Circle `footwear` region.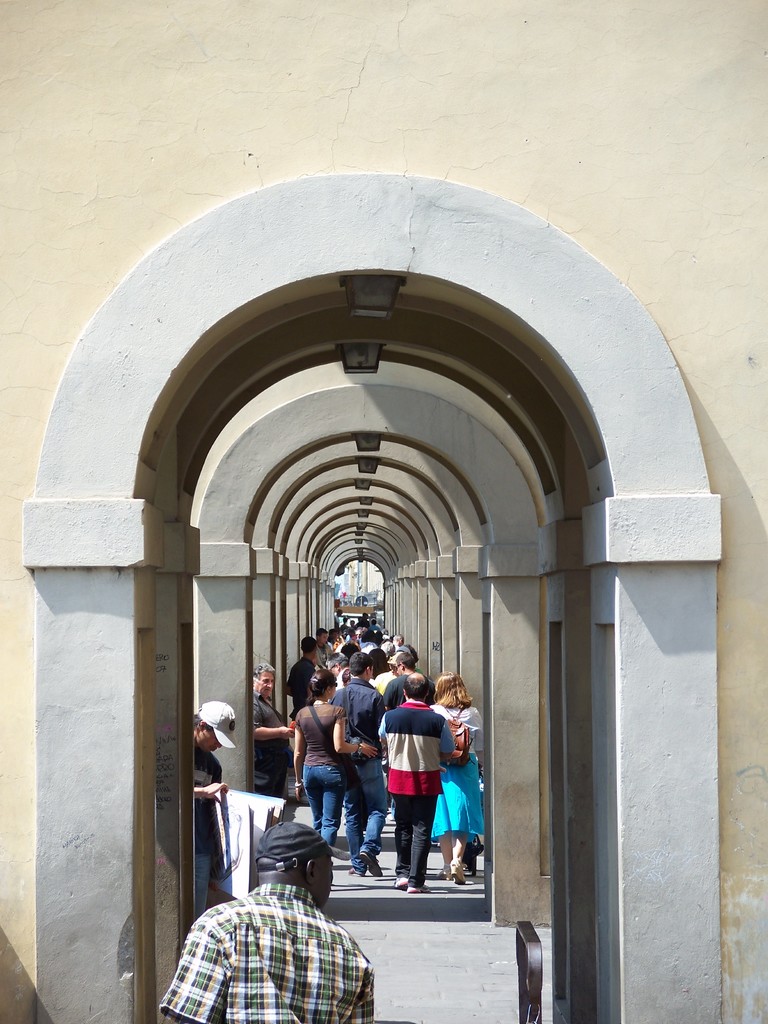
Region: <box>389,879,403,891</box>.
